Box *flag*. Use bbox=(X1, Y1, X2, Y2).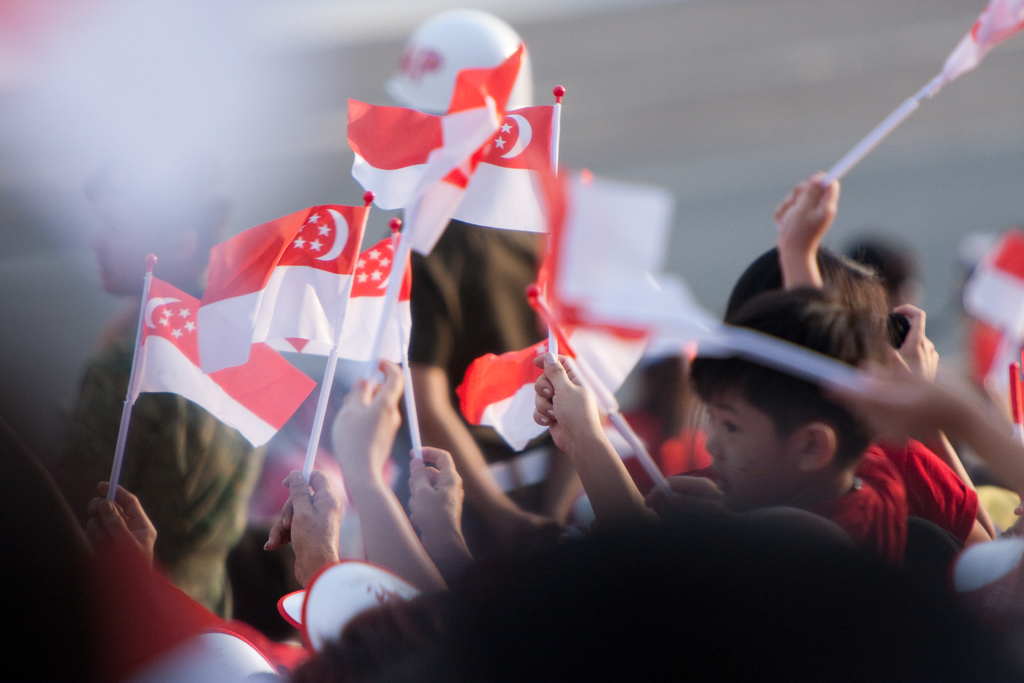
bbox=(368, 251, 420, 366).
